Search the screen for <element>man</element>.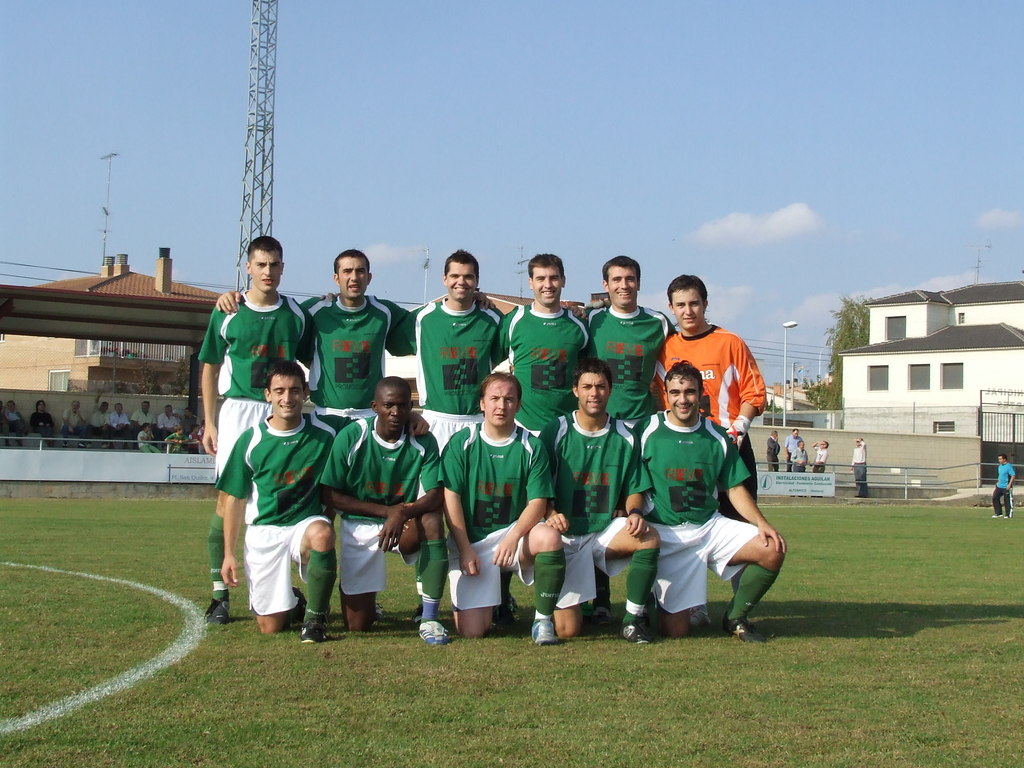
Found at (left=989, top=452, right=1020, bottom=516).
